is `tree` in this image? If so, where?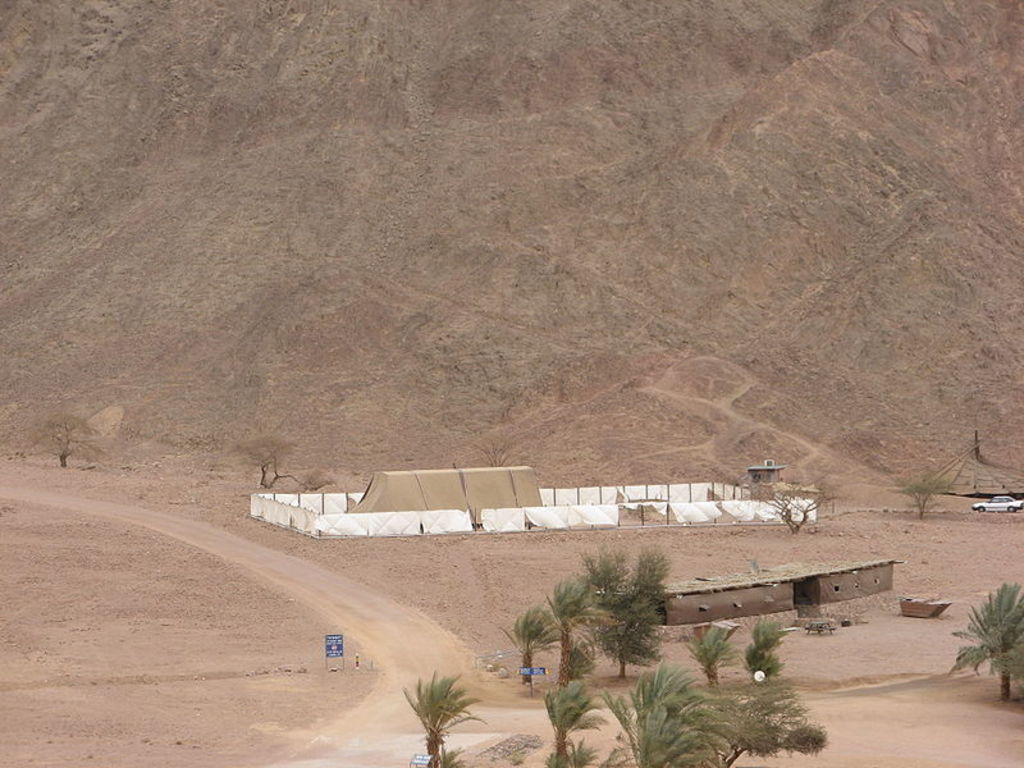
Yes, at left=596, top=663, right=763, bottom=767.
